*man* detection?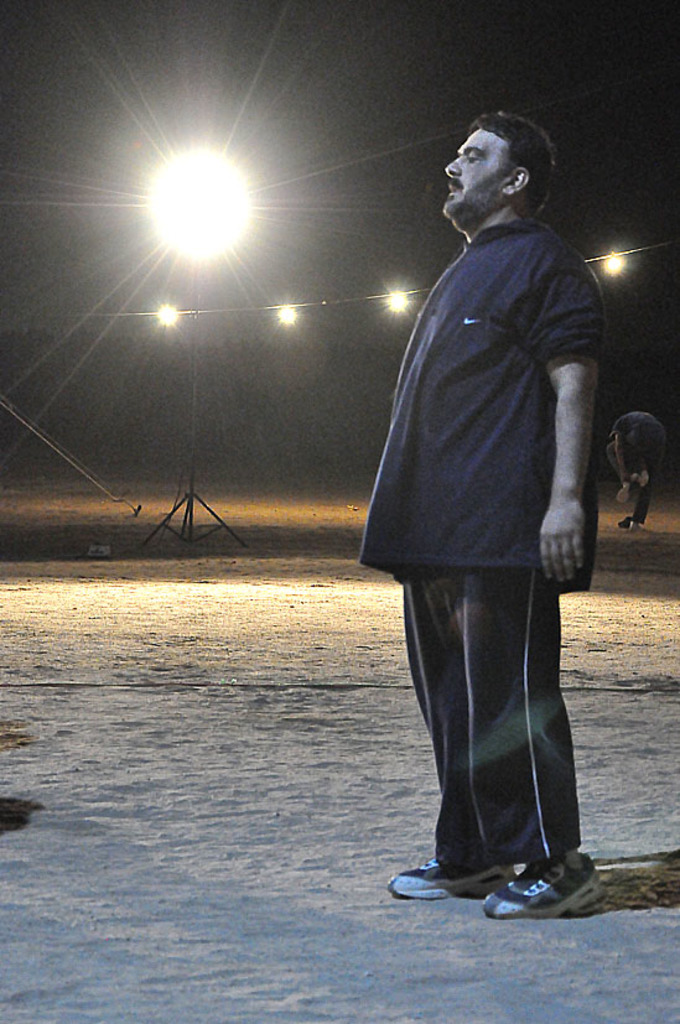
353, 80, 639, 941
